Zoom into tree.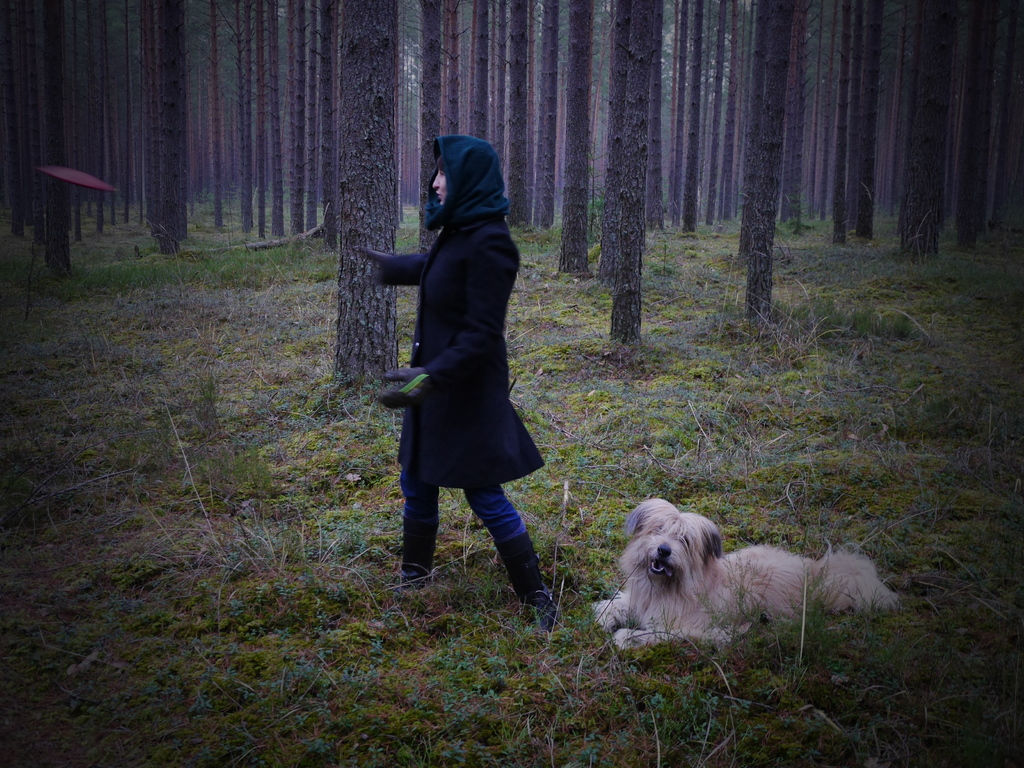
Zoom target: rect(845, 7, 902, 245).
